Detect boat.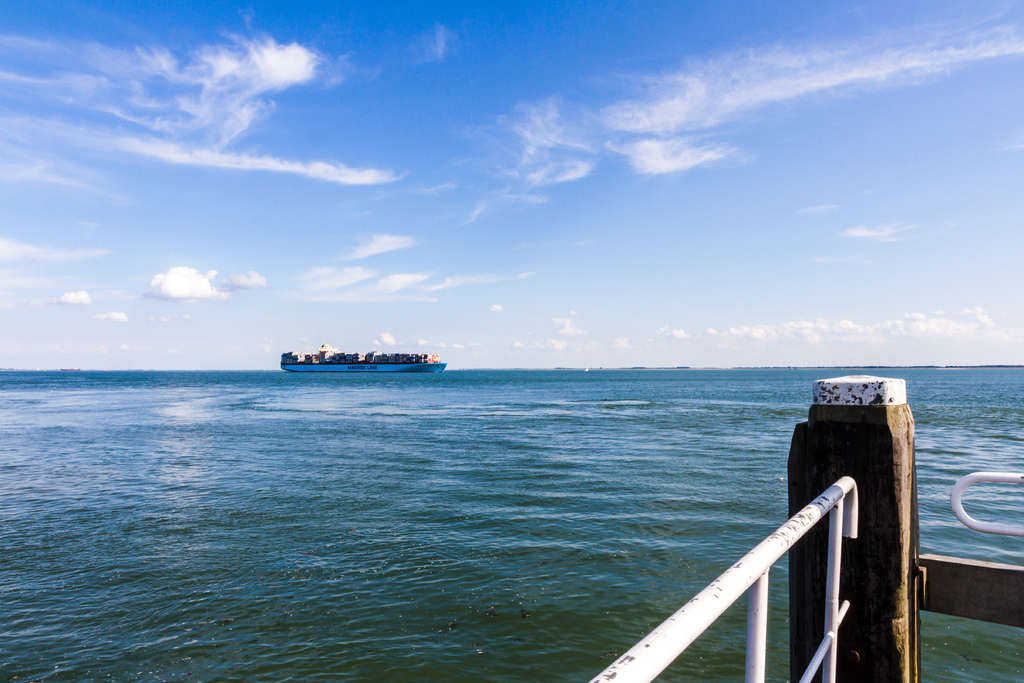
Detected at <region>589, 377, 1023, 682</region>.
